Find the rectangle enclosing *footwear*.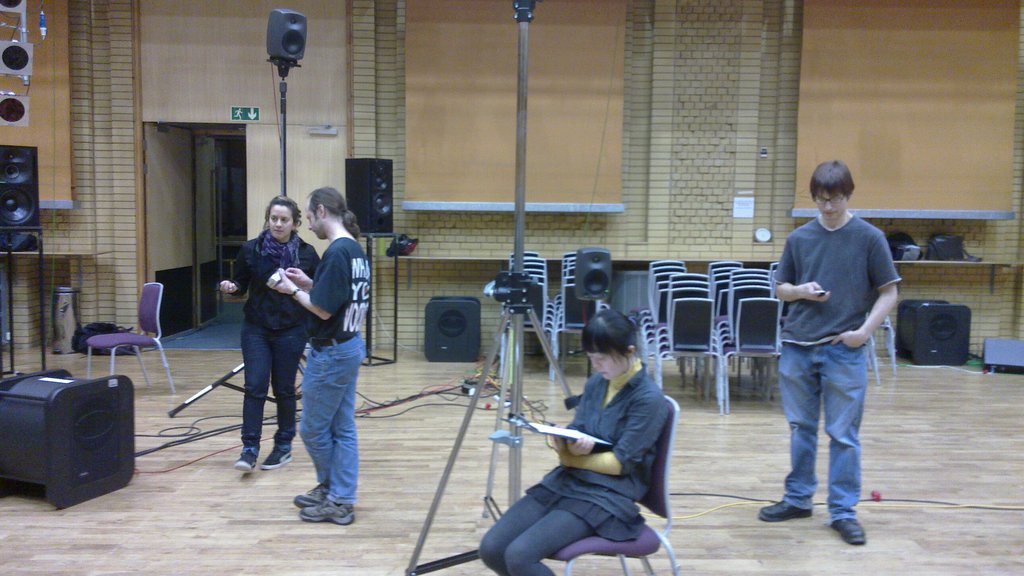
pyautogui.locateOnScreen(841, 515, 869, 547).
